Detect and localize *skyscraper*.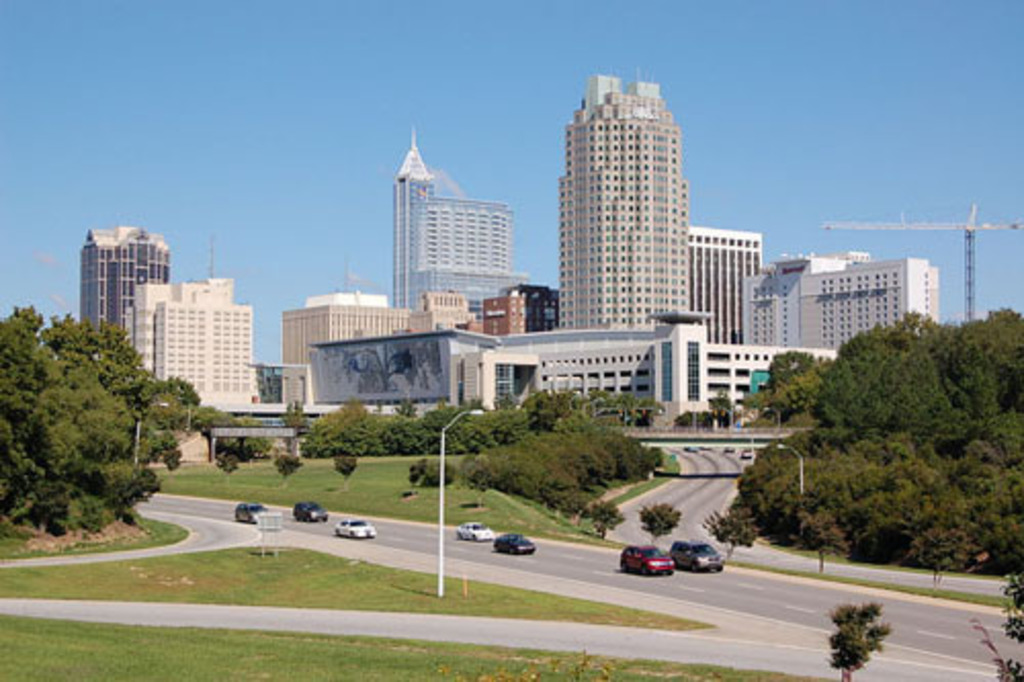
Localized at 76 225 170 352.
